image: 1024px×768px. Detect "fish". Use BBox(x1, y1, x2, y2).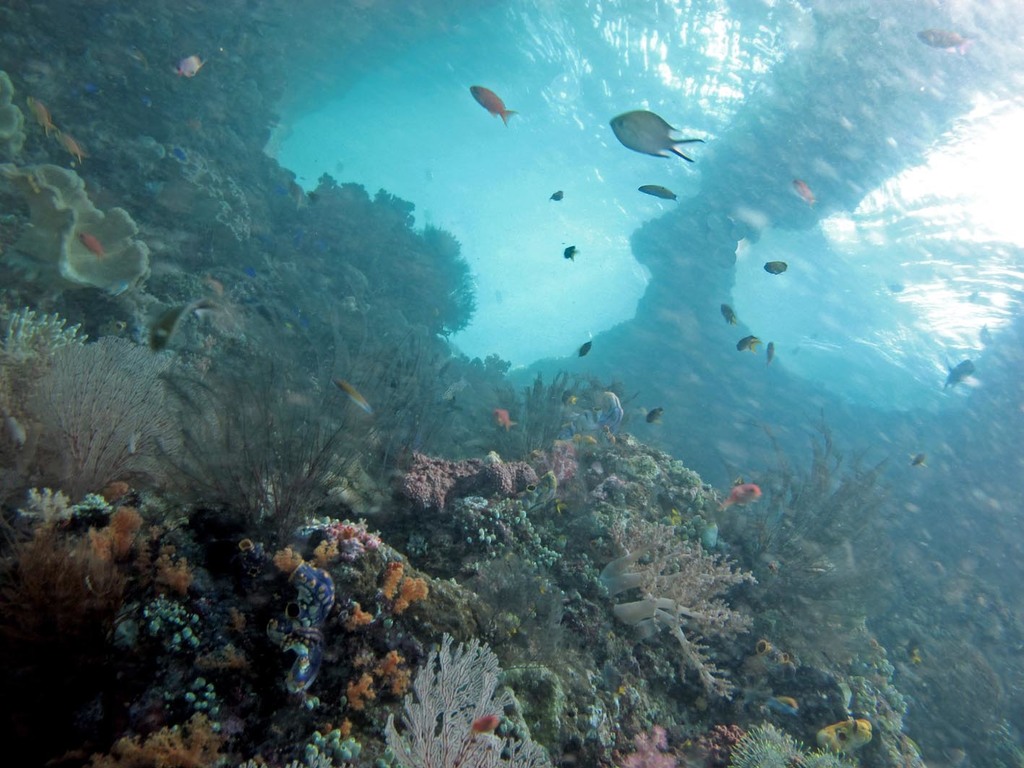
BBox(912, 453, 929, 467).
